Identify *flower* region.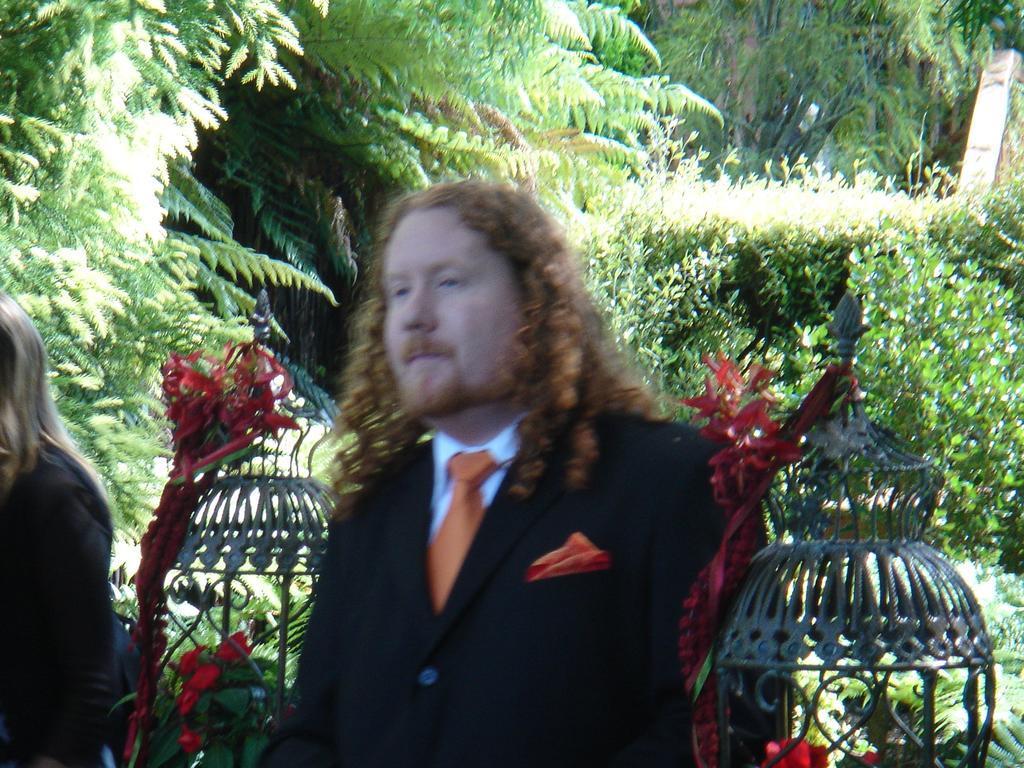
Region: x1=857, y1=743, x2=878, y2=765.
